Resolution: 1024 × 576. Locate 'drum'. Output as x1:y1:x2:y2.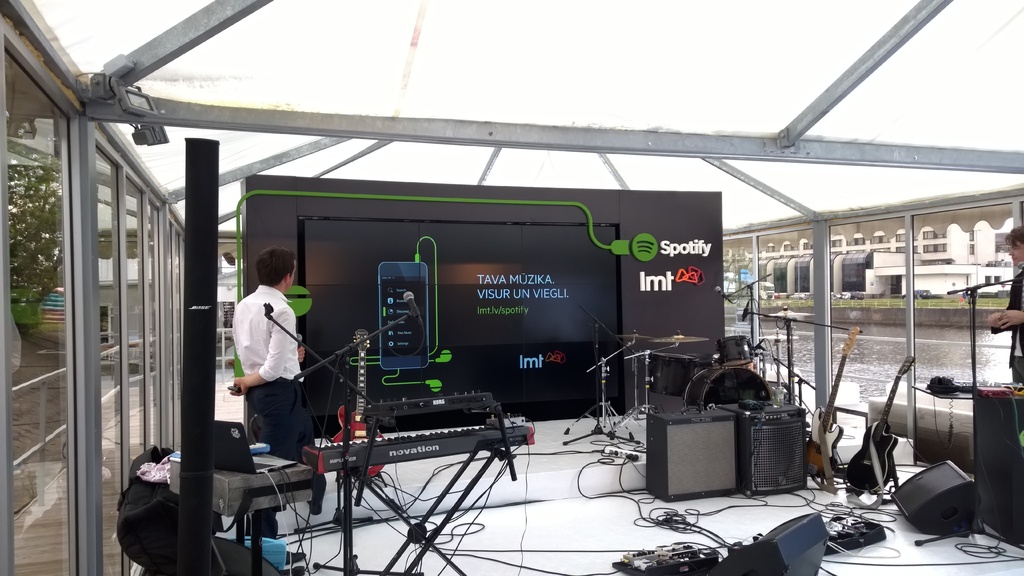
716:336:753:368.
